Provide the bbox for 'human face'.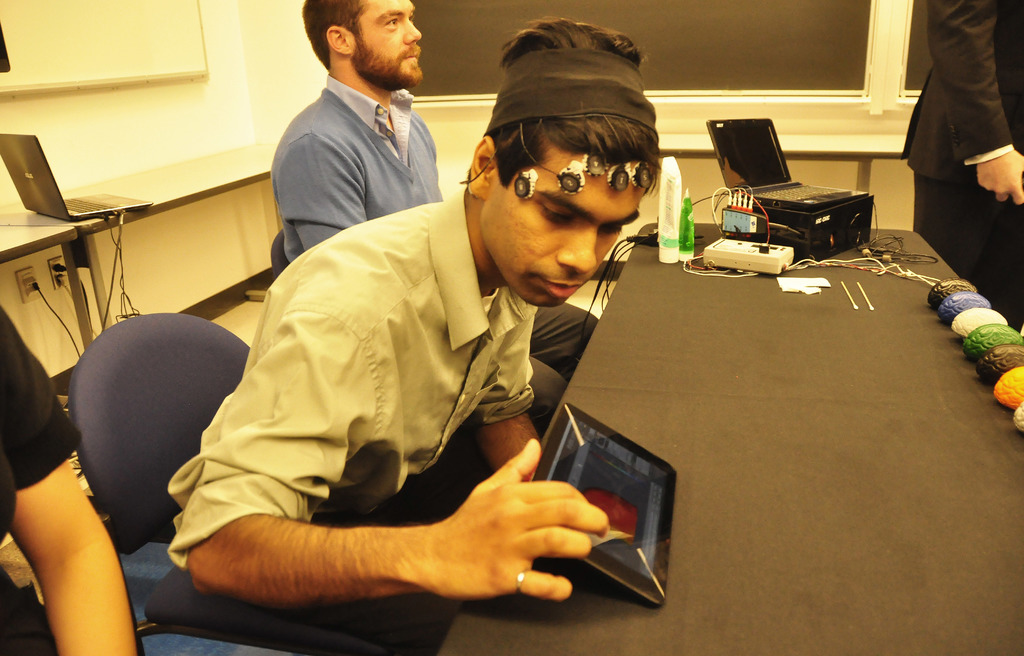
rect(357, 0, 423, 90).
